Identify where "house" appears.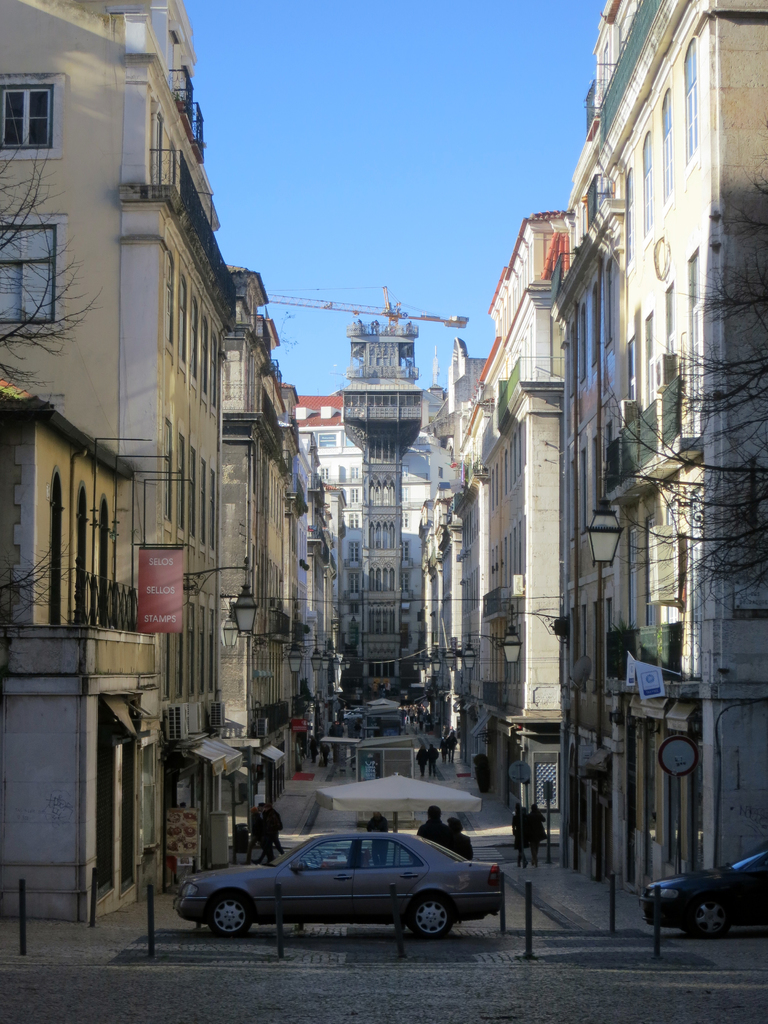
Appears at (x1=419, y1=333, x2=474, y2=738).
